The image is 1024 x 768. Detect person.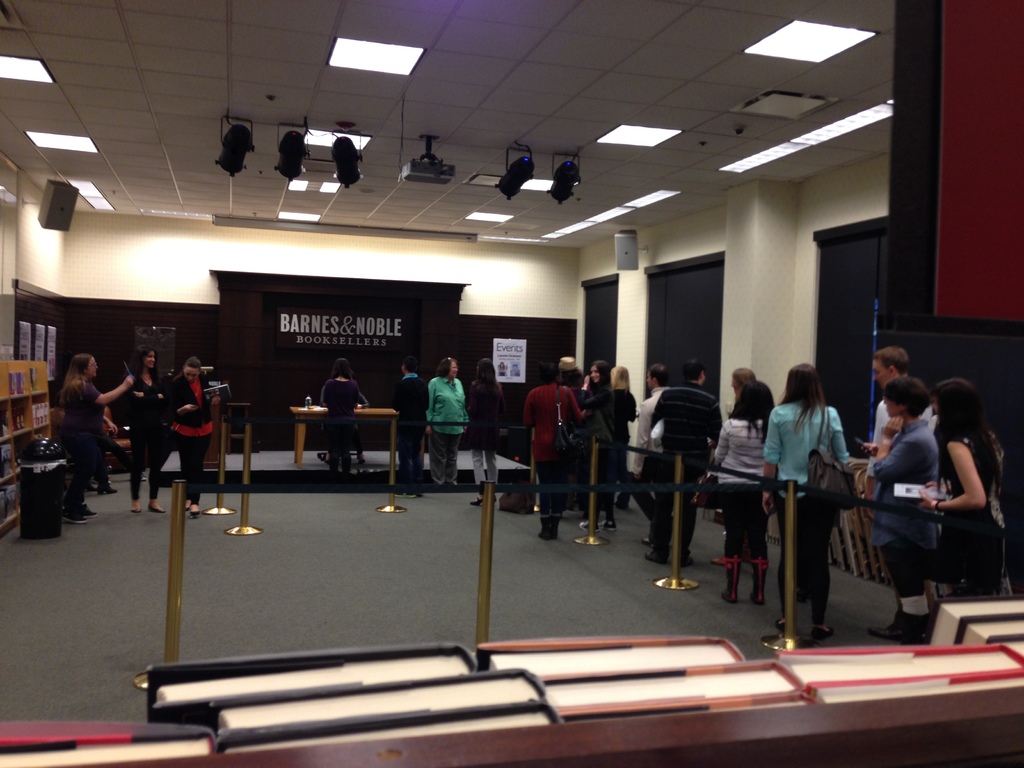
Detection: 928,369,1009,594.
